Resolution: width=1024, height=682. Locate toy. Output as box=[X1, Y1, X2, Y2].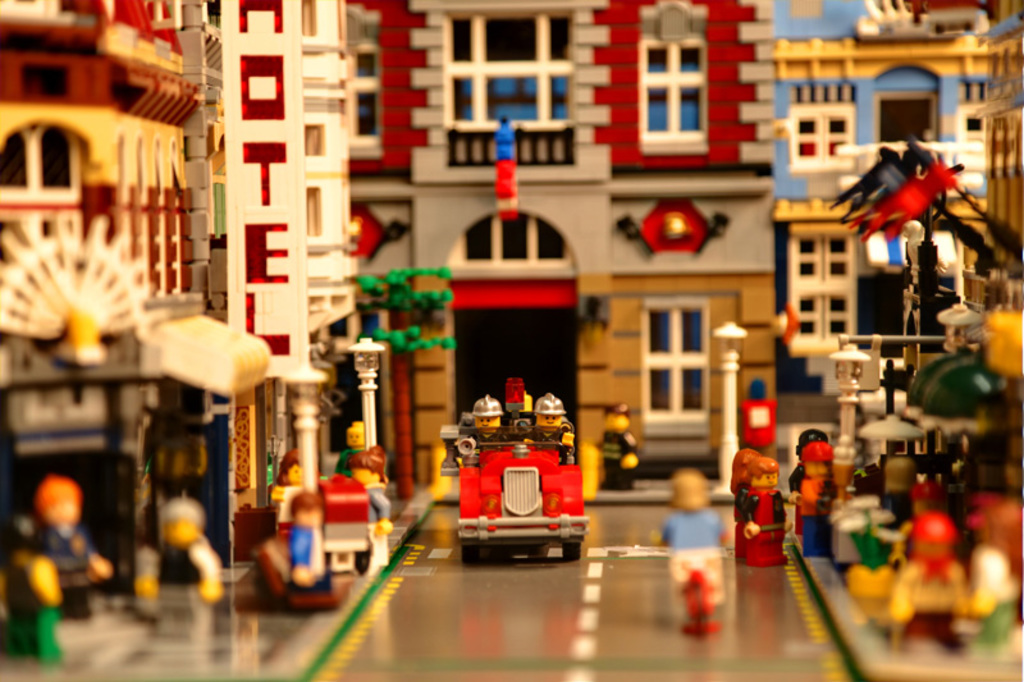
box=[443, 383, 576, 555].
